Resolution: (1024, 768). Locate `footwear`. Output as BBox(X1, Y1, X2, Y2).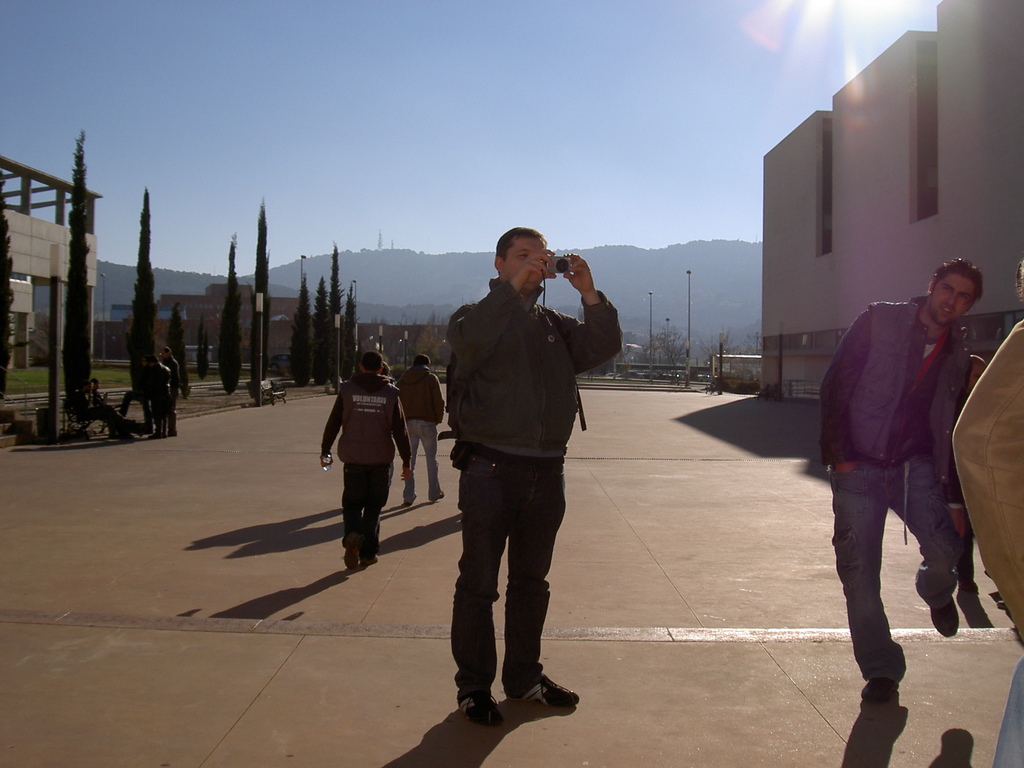
BBox(430, 492, 445, 500).
